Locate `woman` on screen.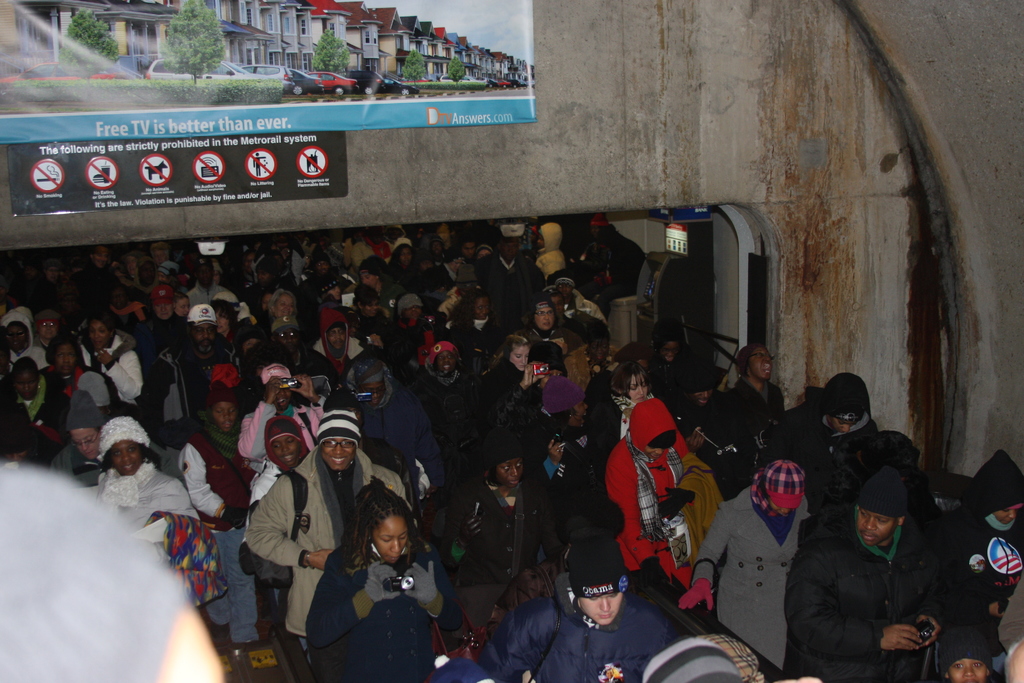
On screen at <bbox>238, 359, 328, 463</bbox>.
